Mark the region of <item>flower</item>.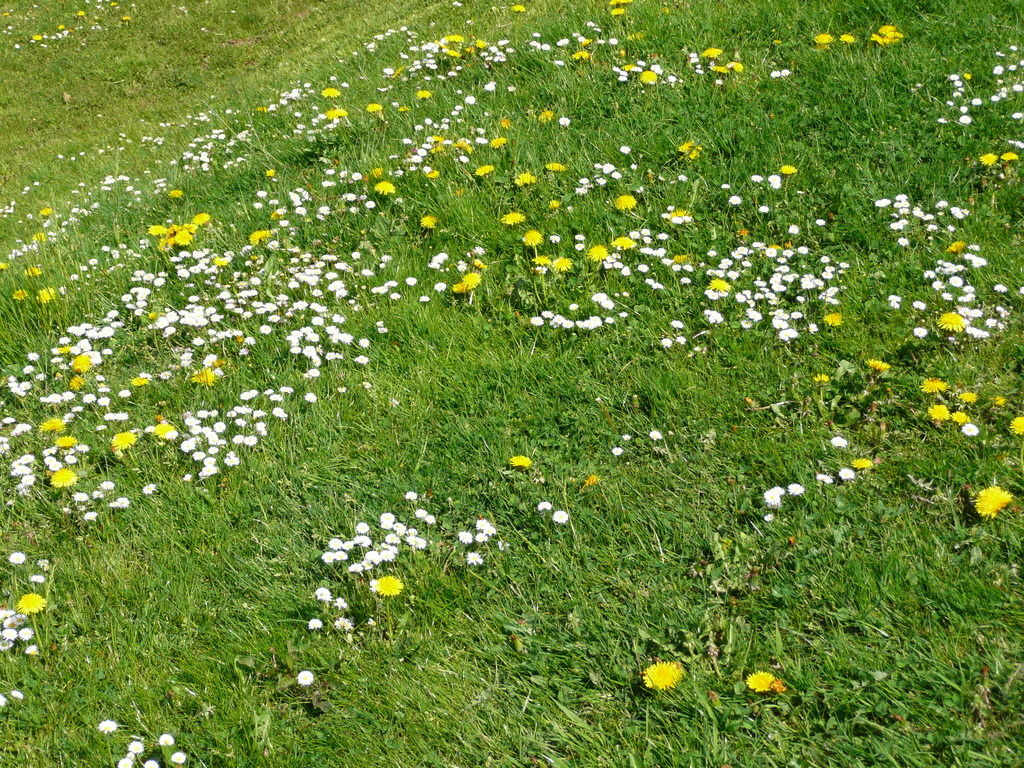
Region: (170, 749, 186, 767).
